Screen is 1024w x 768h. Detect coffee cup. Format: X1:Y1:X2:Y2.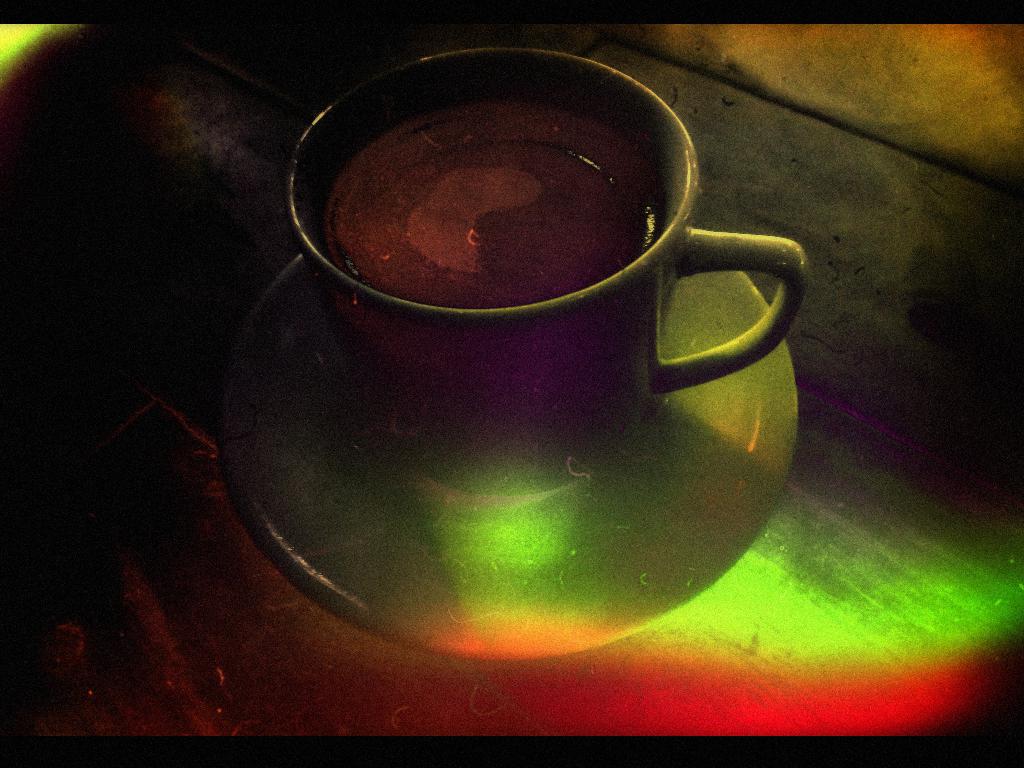
283:47:812:482.
